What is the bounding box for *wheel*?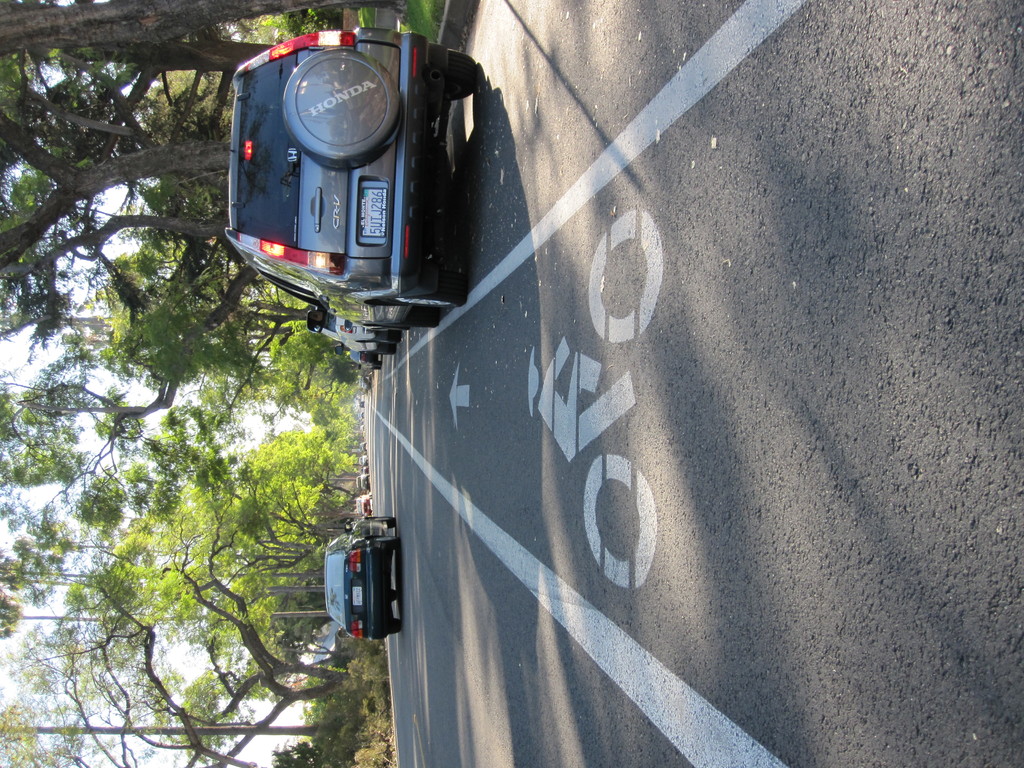
440:53:481:105.
